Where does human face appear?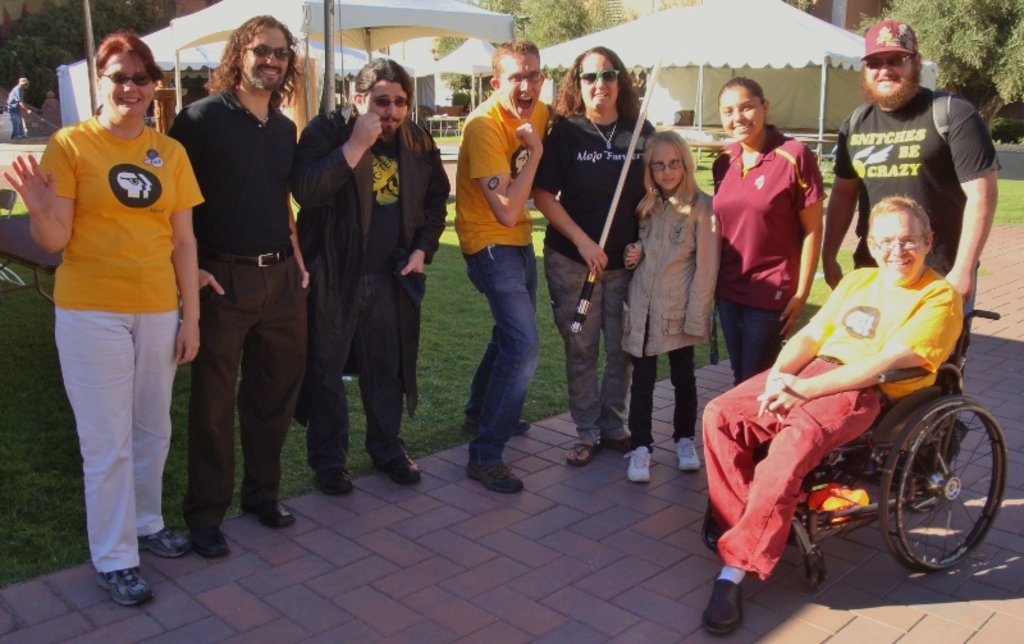
Appears at BBox(868, 52, 915, 96).
